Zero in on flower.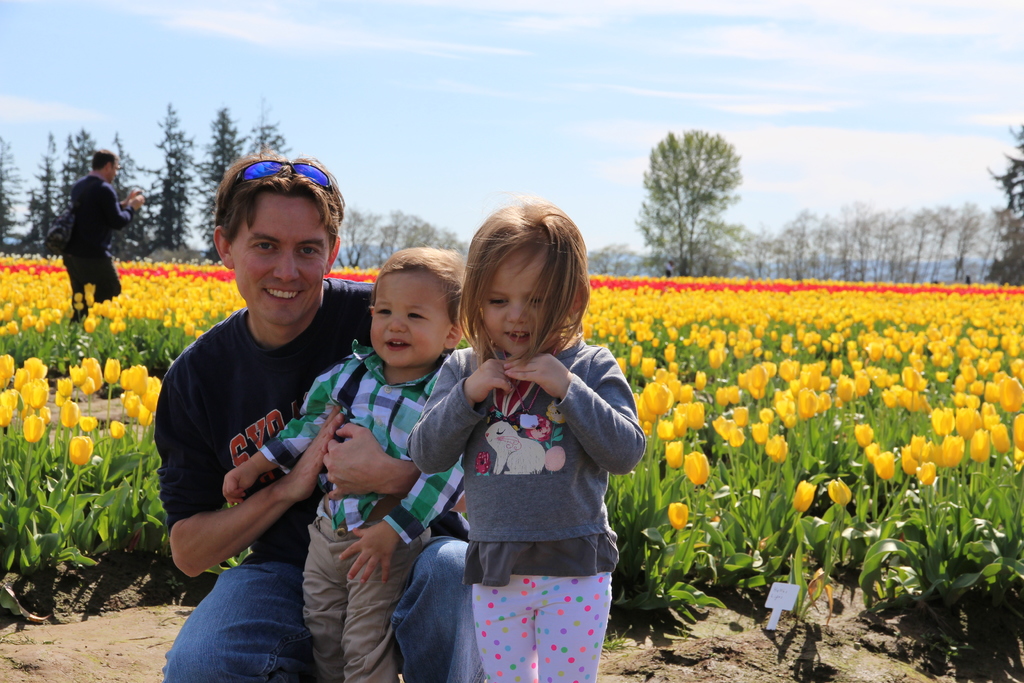
Zeroed in: [left=545, top=398, right=571, bottom=424].
